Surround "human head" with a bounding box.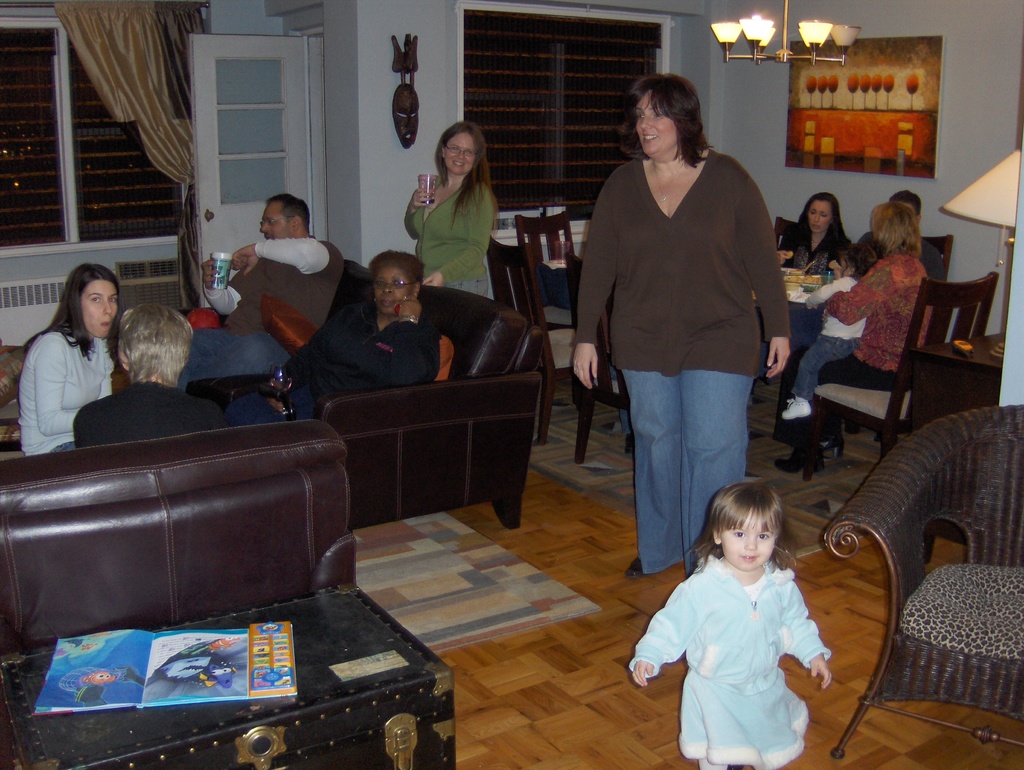
843, 241, 885, 280.
